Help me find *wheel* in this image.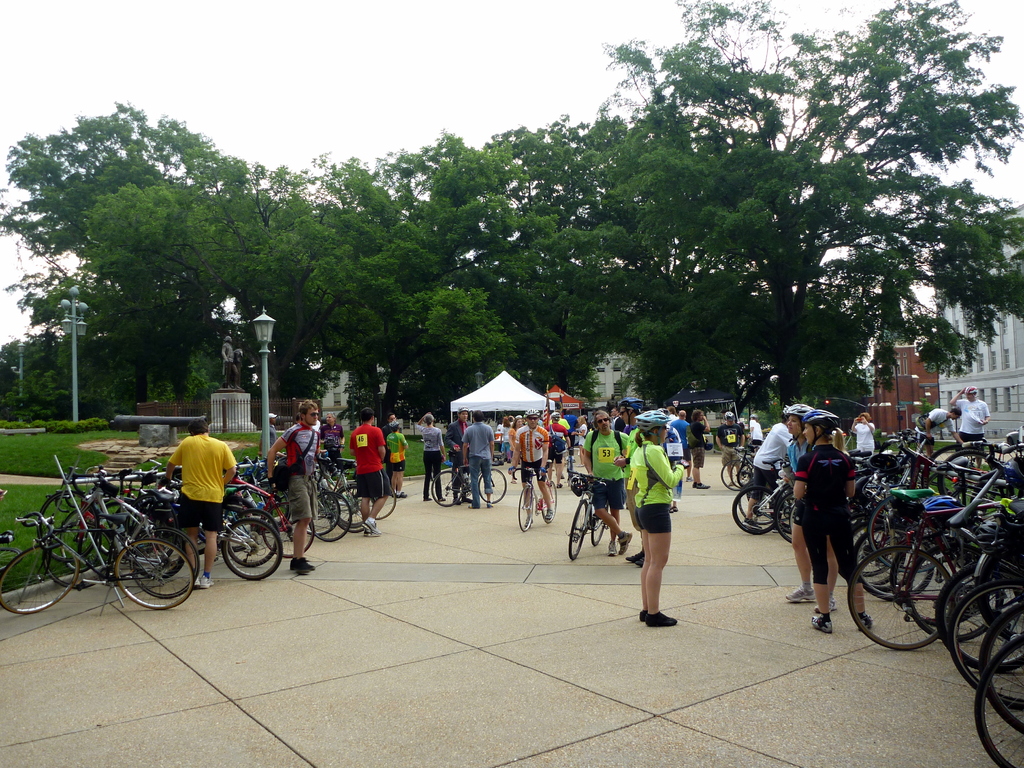
Found it: box=[569, 511, 589, 558].
